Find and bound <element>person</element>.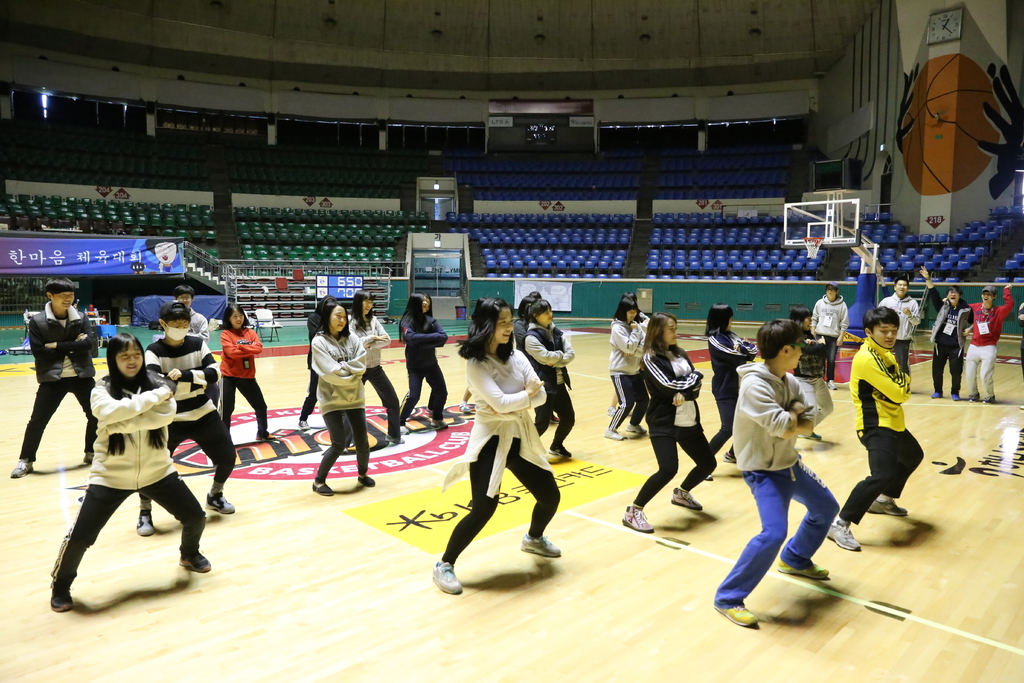
Bound: [left=49, top=334, right=213, bottom=613].
